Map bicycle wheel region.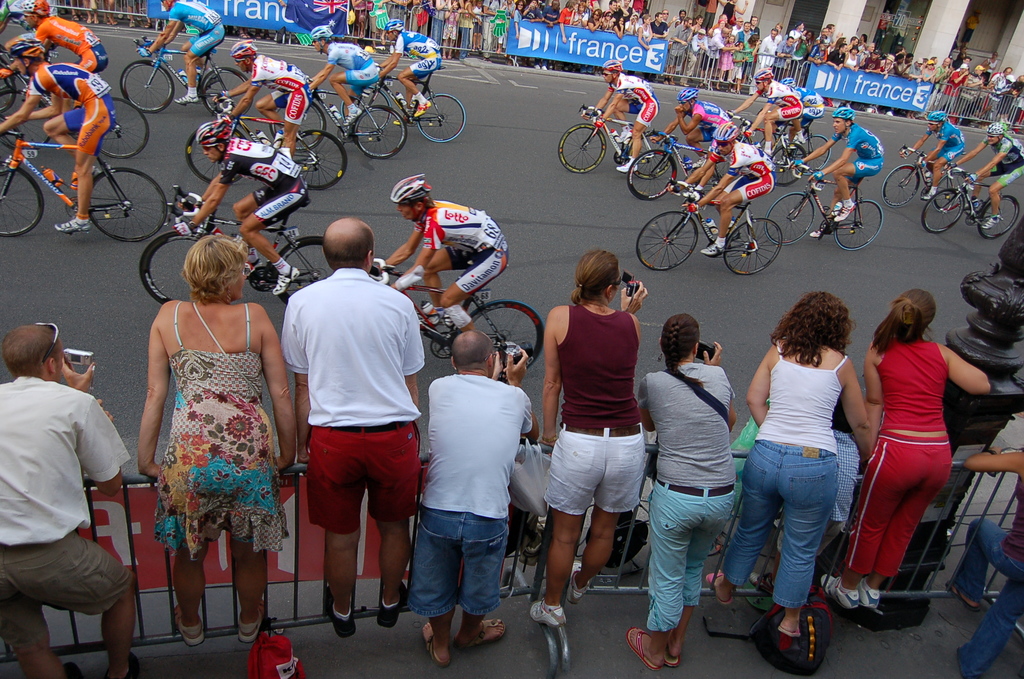
Mapped to (559,122,606,174).
